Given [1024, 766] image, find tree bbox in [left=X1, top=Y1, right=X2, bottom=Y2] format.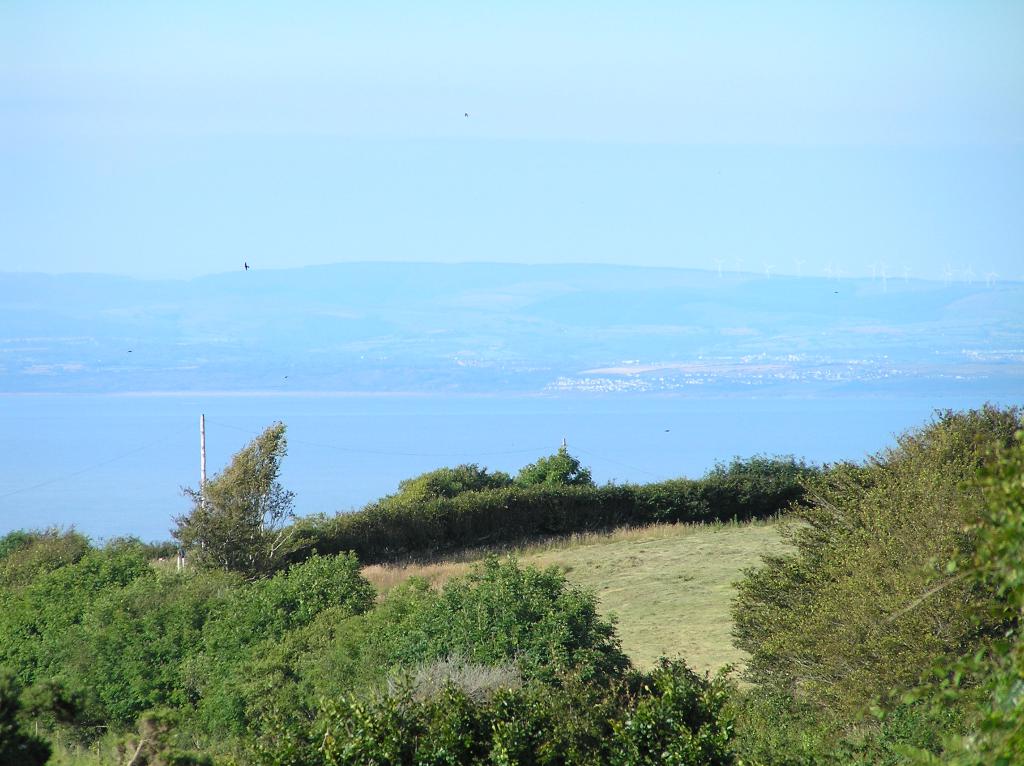
[left=395, top=459, right=517, bottom=503].
